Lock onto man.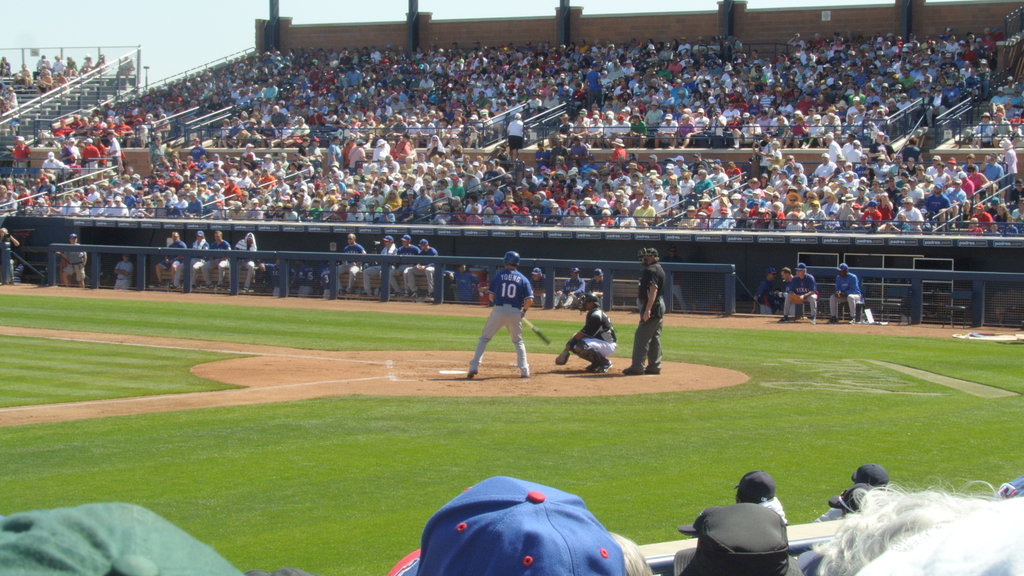
Locked: select_region(824, 481, 873, 513).
